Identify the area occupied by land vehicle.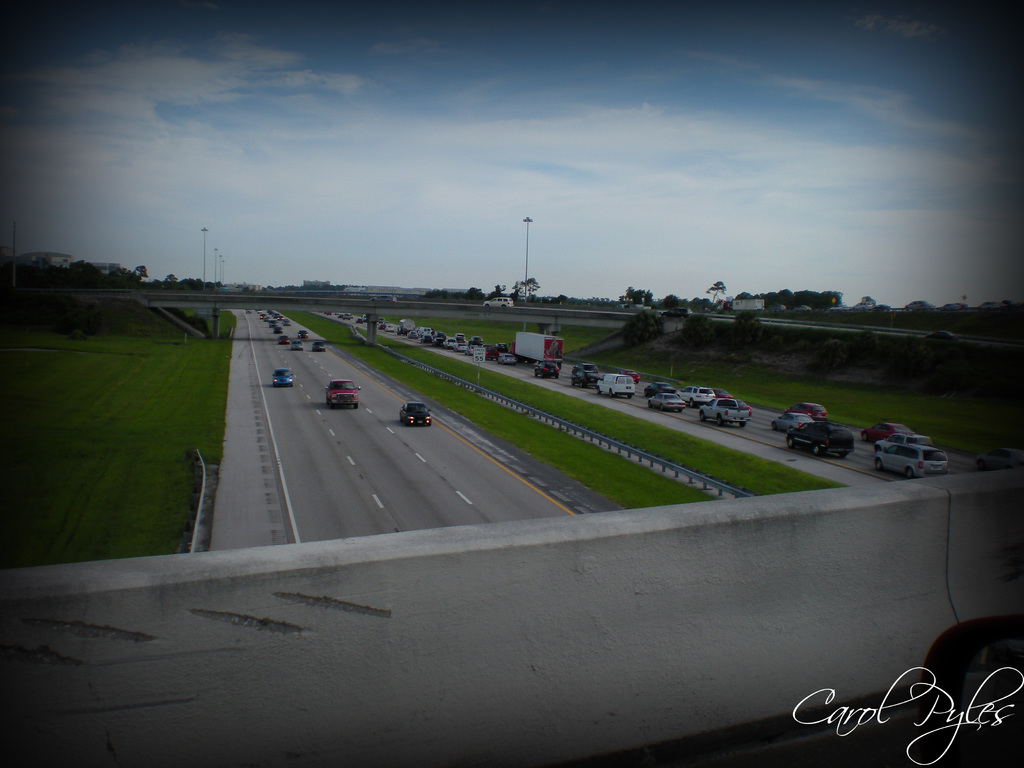
Area: (left=268, top=319, right=278, bottom=328).
